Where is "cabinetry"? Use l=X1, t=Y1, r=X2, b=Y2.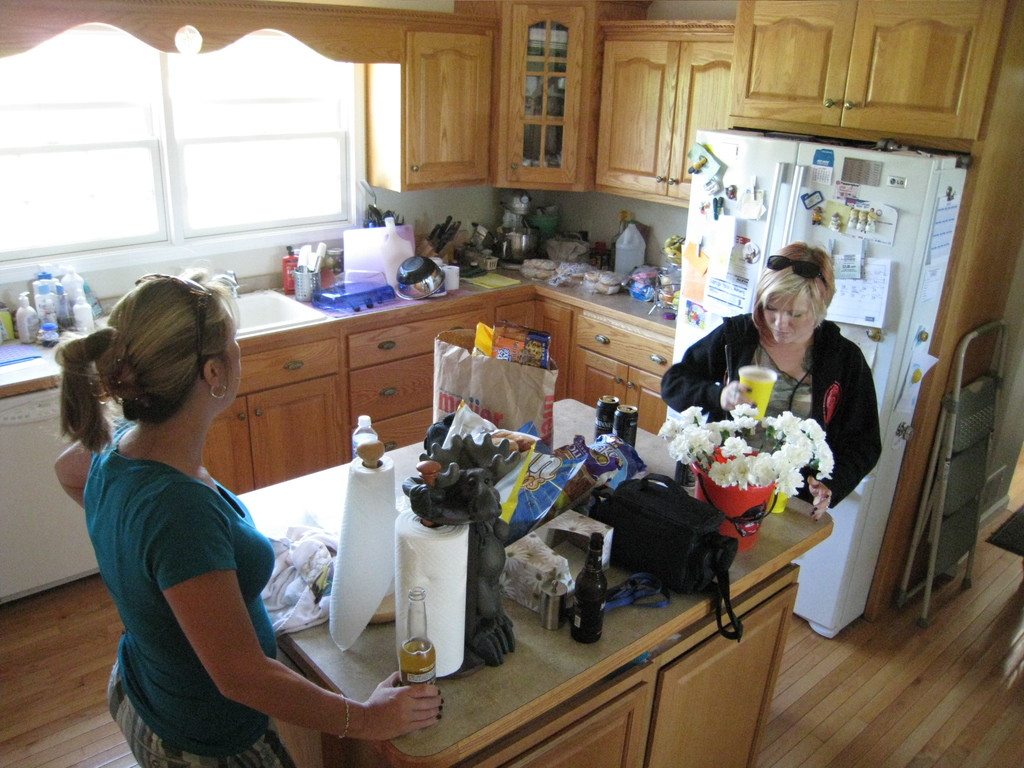
l=343, t=307, r=498, b=465.
